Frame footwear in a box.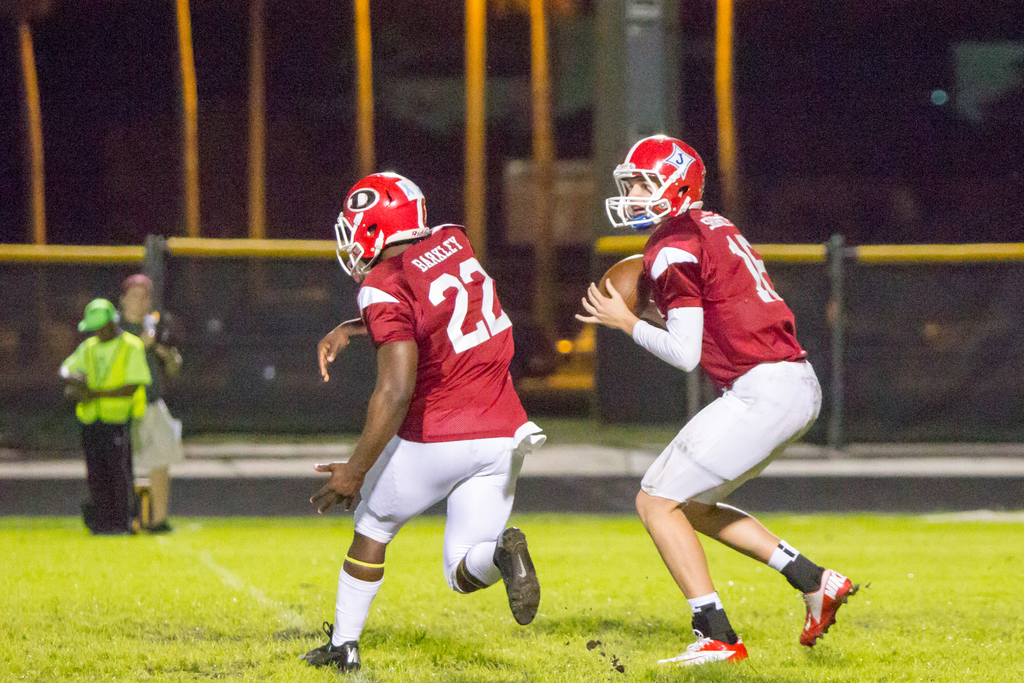
crop(296, 618, 360, 671).
